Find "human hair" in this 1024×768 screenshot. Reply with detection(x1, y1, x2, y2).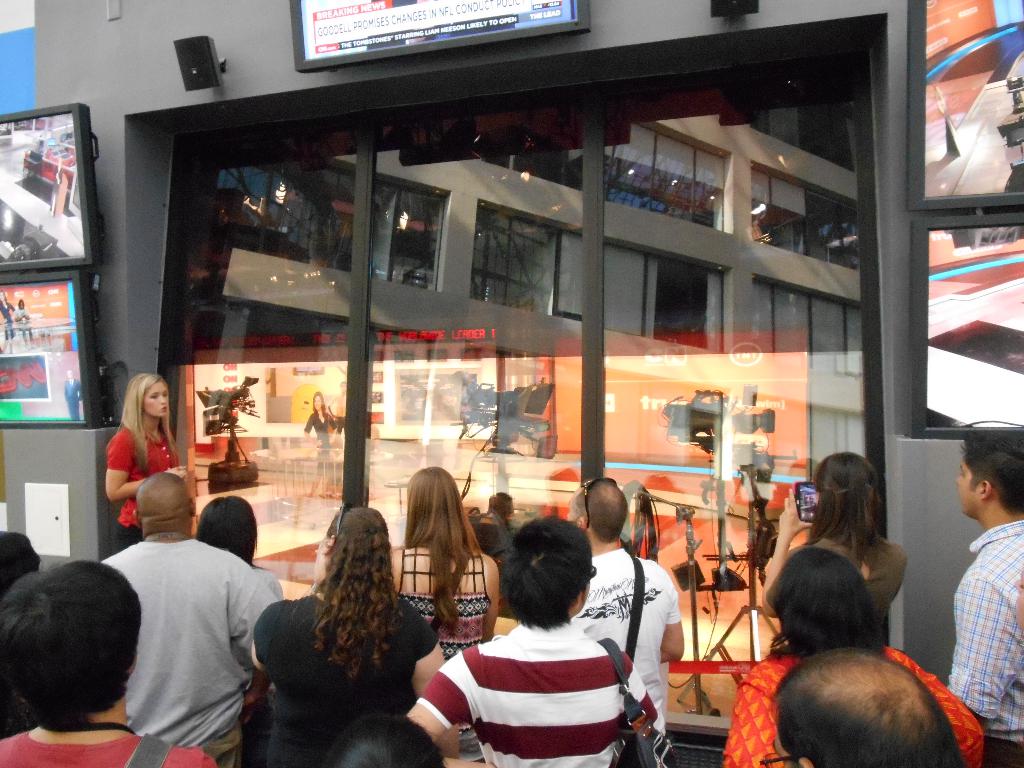
detection(485, 492, 512, 520).
